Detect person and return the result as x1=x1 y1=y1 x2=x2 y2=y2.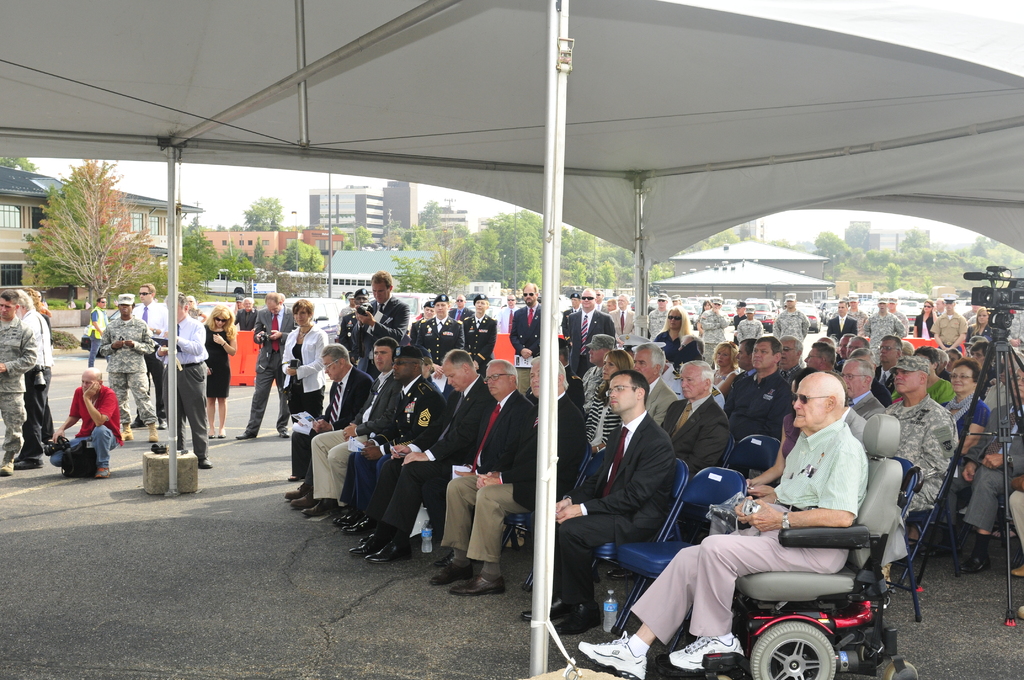
x1=151 y1=299 x2=215 y2=482.
